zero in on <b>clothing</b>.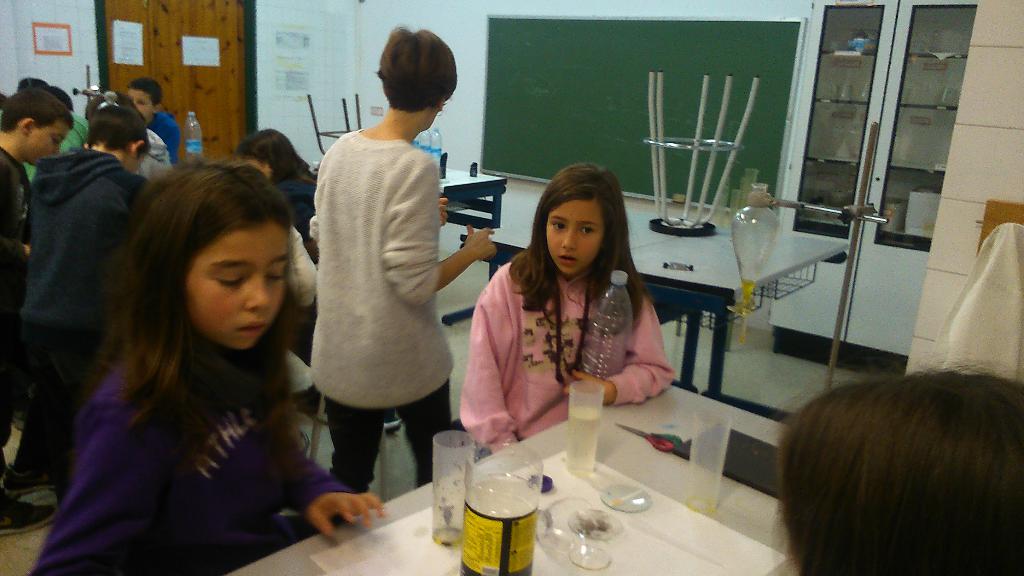
Zeroed in: 9, 145, 154, 494.
